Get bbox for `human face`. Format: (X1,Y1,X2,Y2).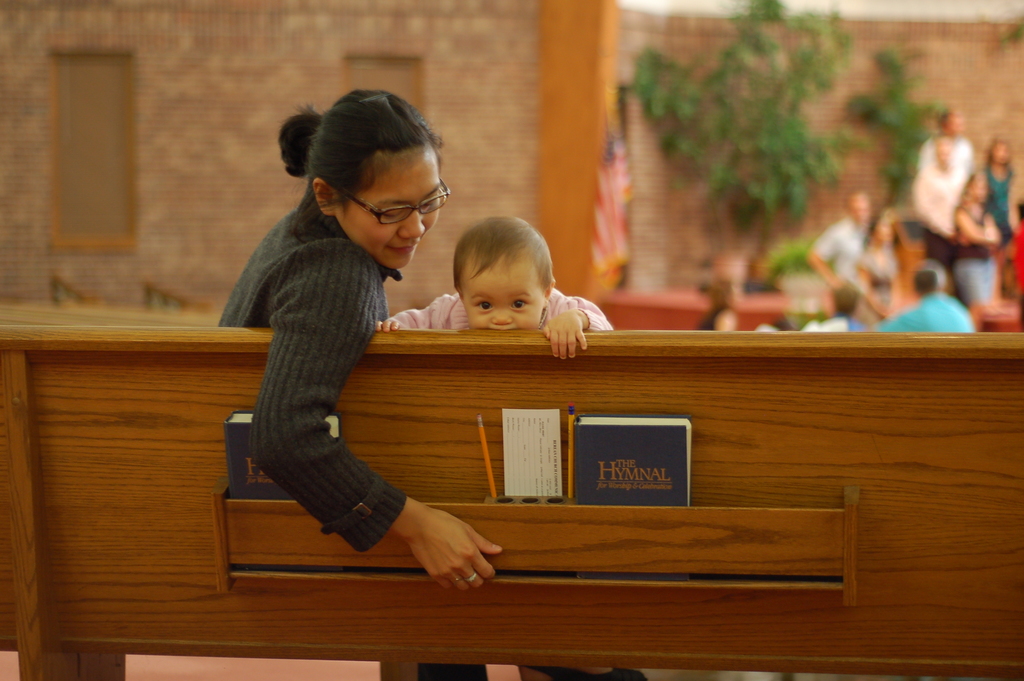
(452,250,536,325).
